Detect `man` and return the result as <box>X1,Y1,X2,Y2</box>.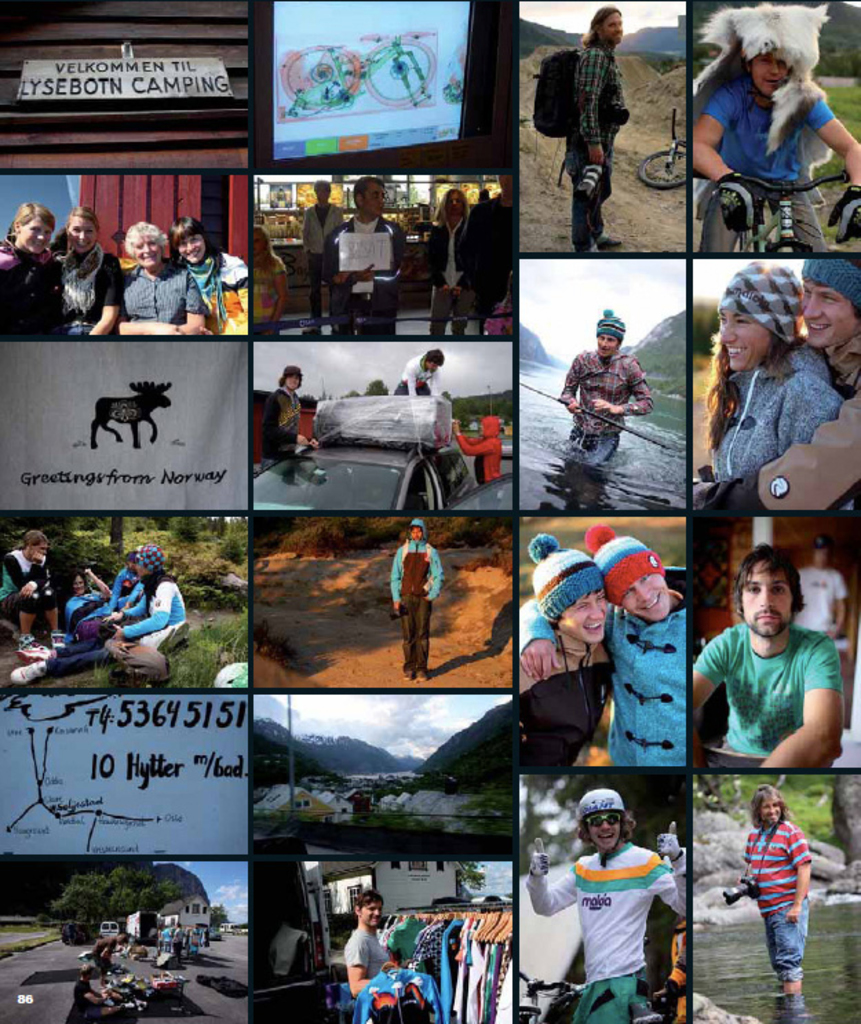
<box>559,302,656,458</box>.
